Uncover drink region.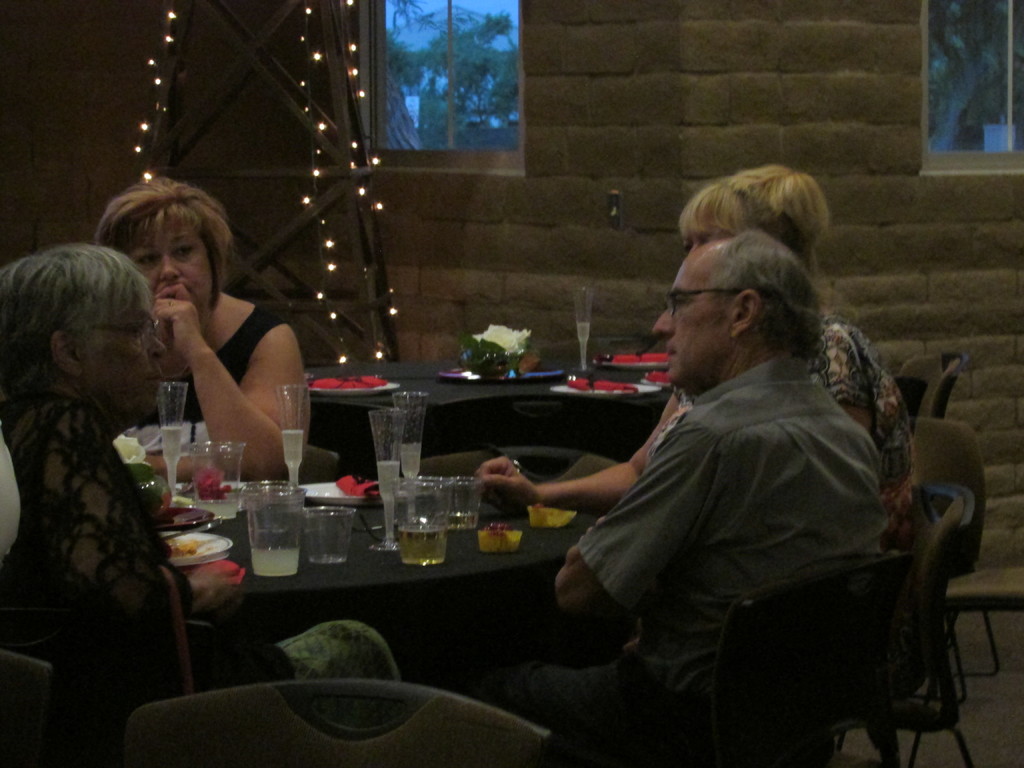
Uncovered: 282,430,305,490.
